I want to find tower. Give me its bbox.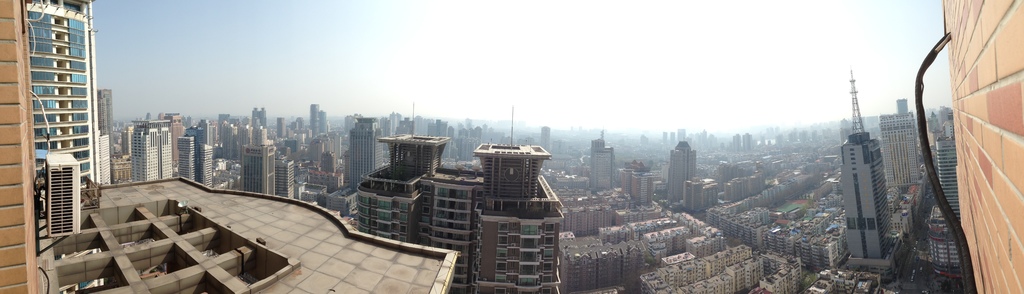
pyautogui.locateOnScreen(240, 146, 272, 195).
